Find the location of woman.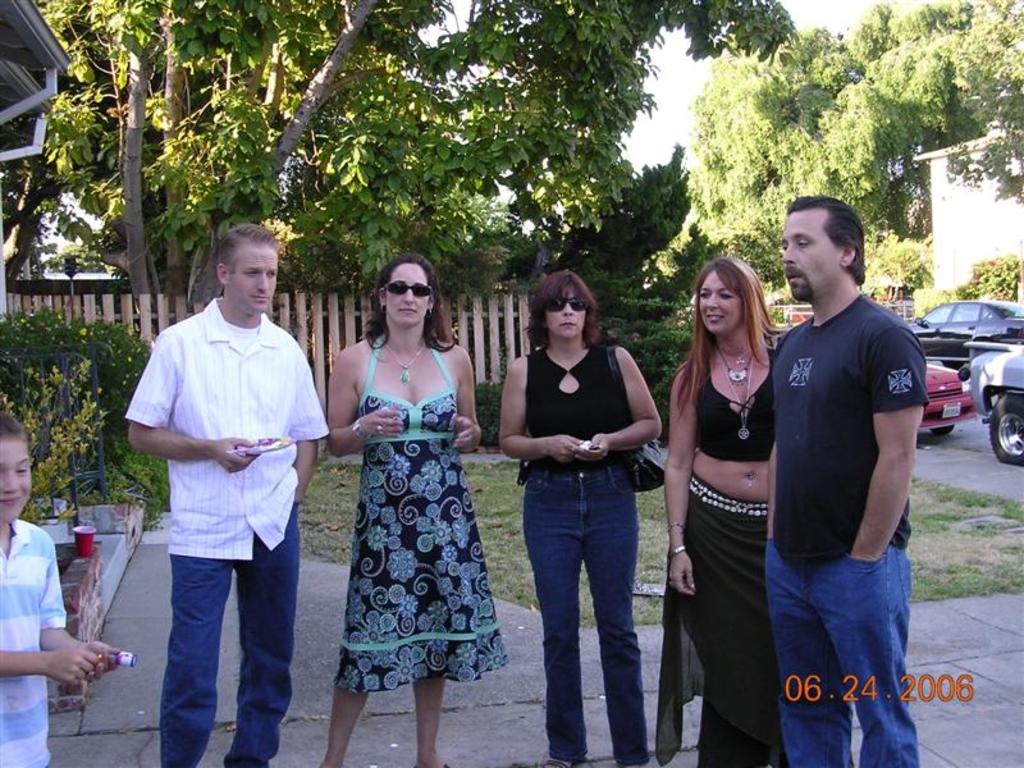
Location: pyautogui.locateOnScreen(493, 266, 662, 767).
